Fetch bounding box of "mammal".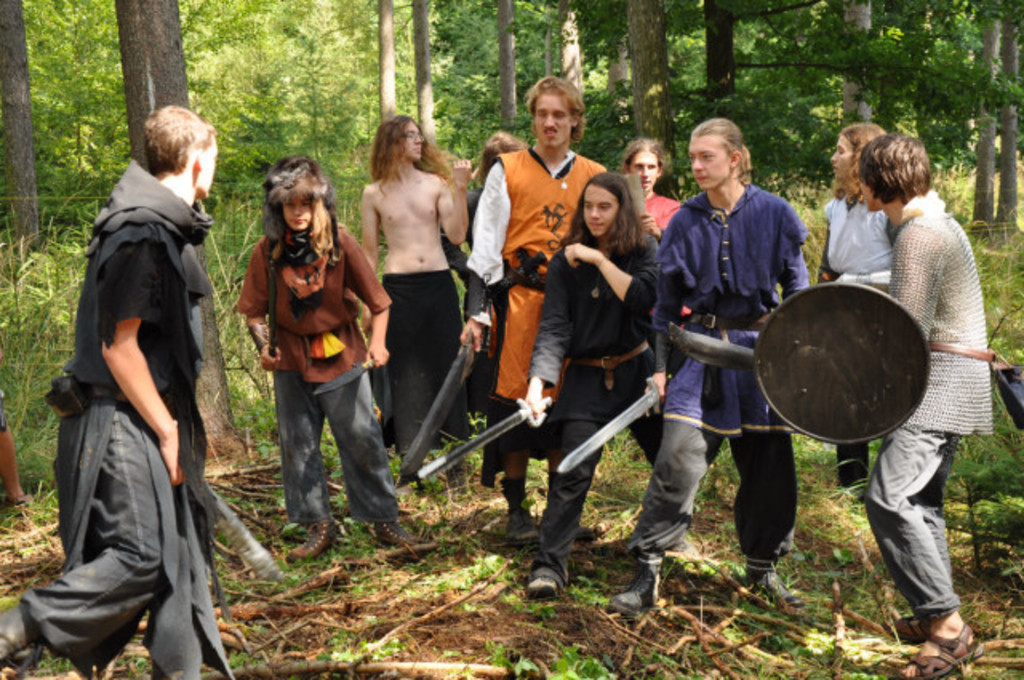
Bbox: [808,118,893,491].
